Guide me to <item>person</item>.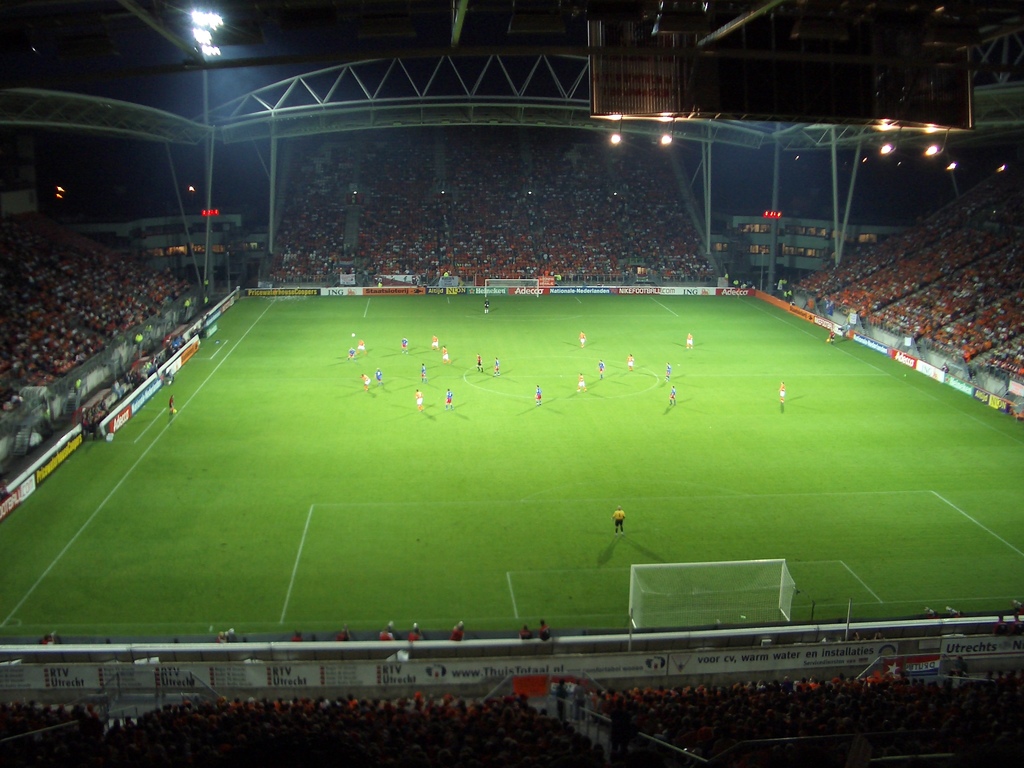
Guidance: x1=420, y1=360, x2=427, y2=383.
